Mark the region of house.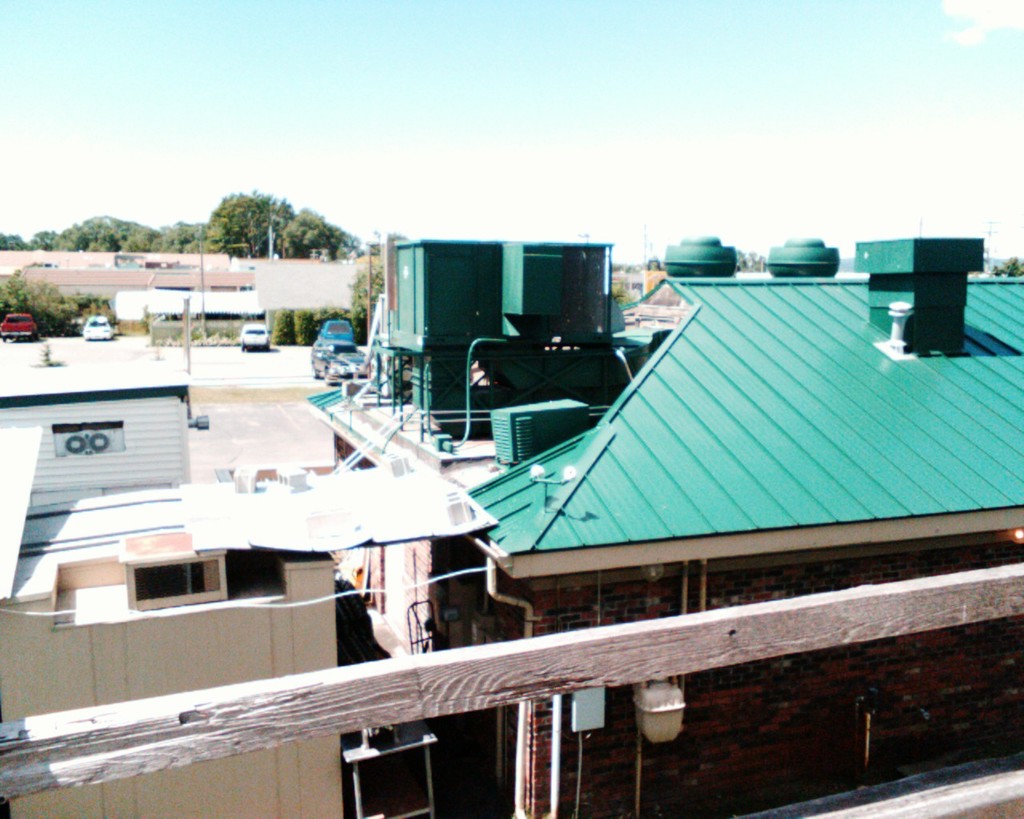
Region: x1=0 y1=532 x2=342 y2=818.
